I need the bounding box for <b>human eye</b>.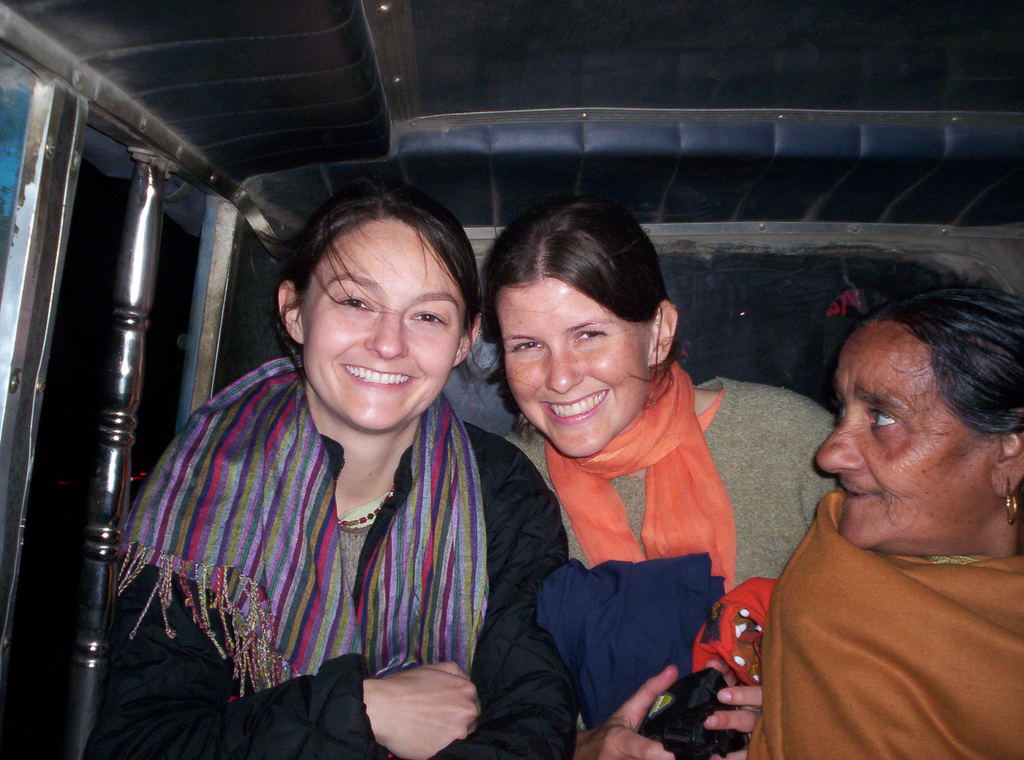
Here it is: locate(834, 398, 847, 421).
